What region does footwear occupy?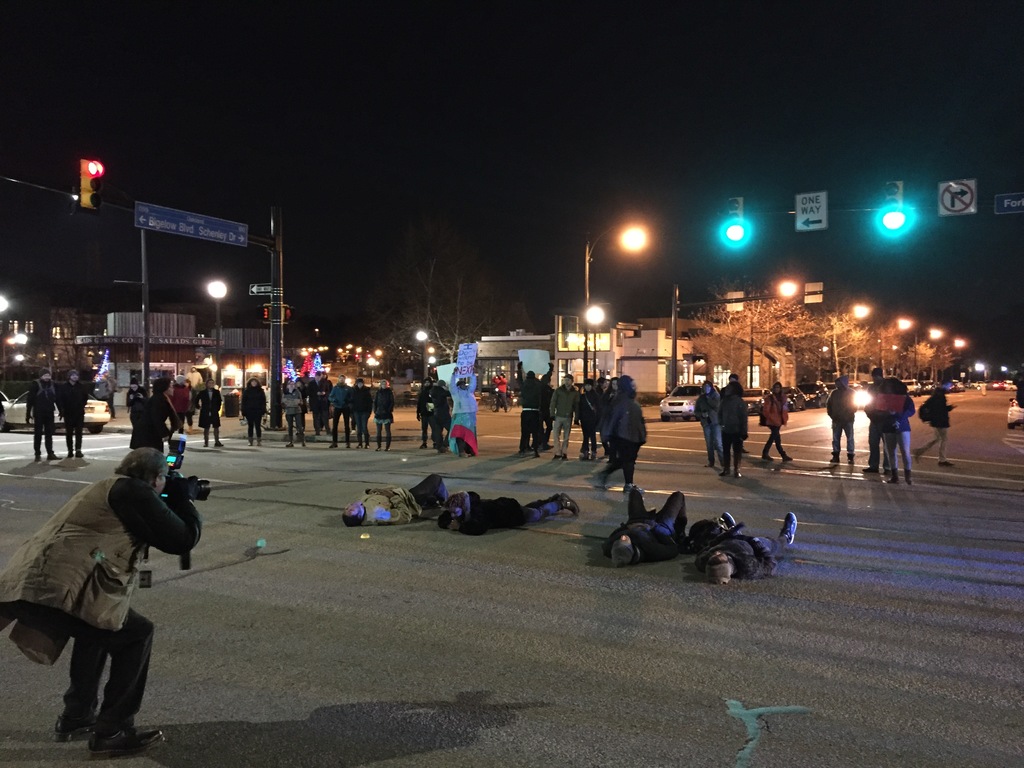
bbox(623, 478, 644, 494).
